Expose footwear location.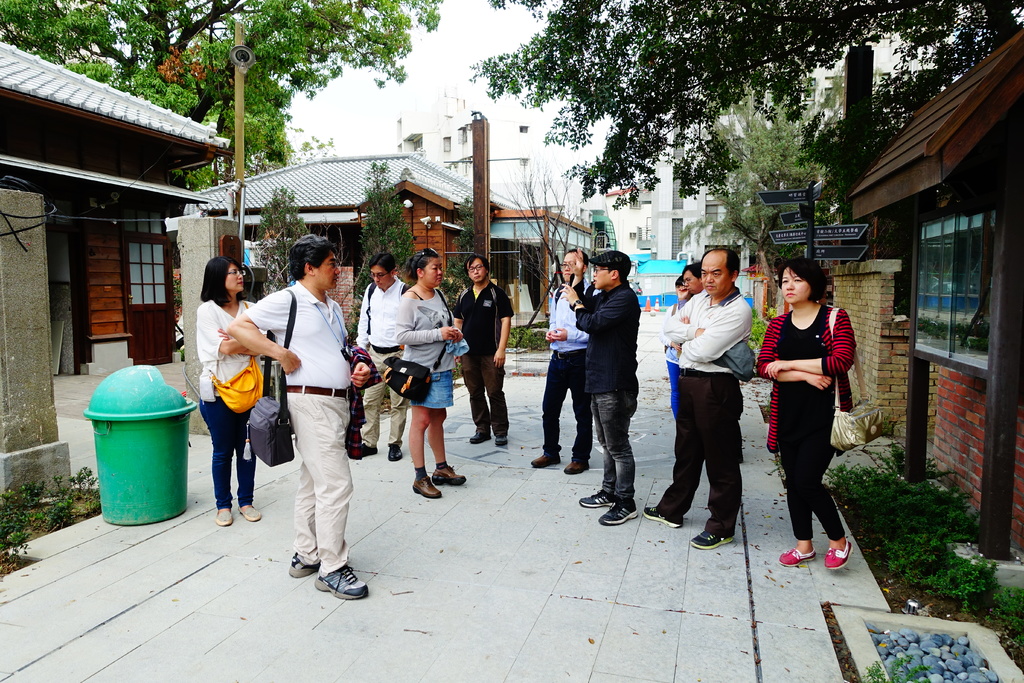
Exposed at {"left": 527, "top": 454, "right": 558, "bottom": 470}.
